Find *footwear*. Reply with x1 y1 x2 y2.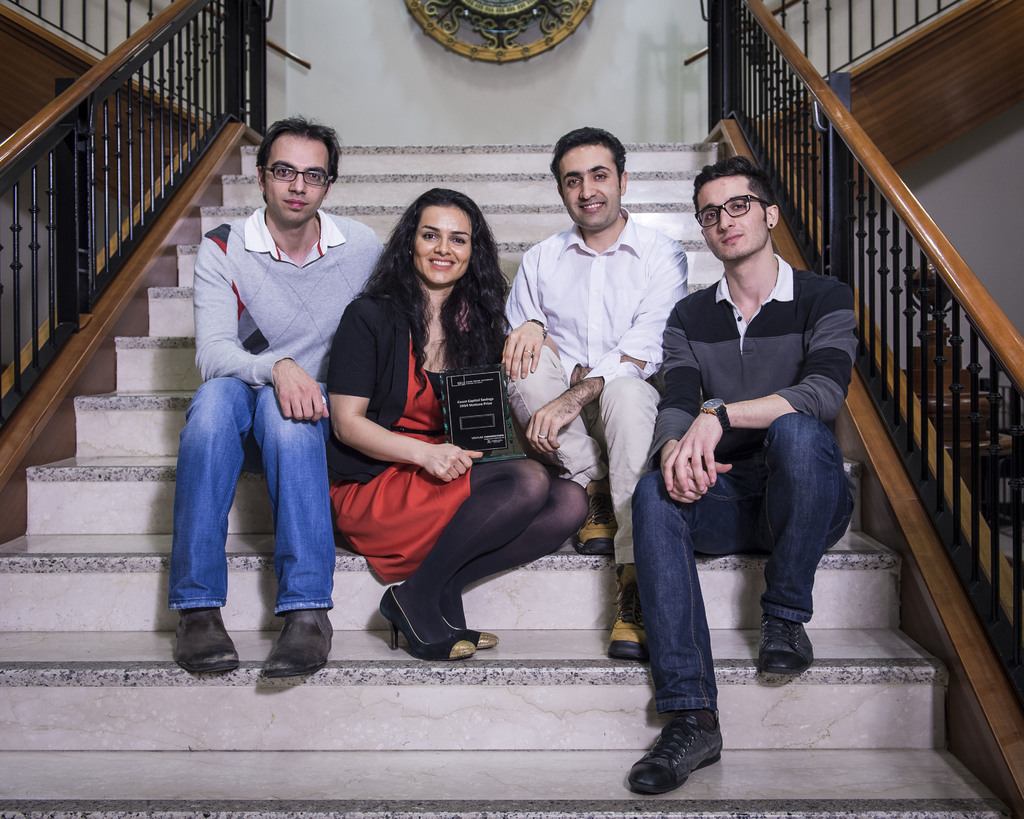
256 608 336 672.
